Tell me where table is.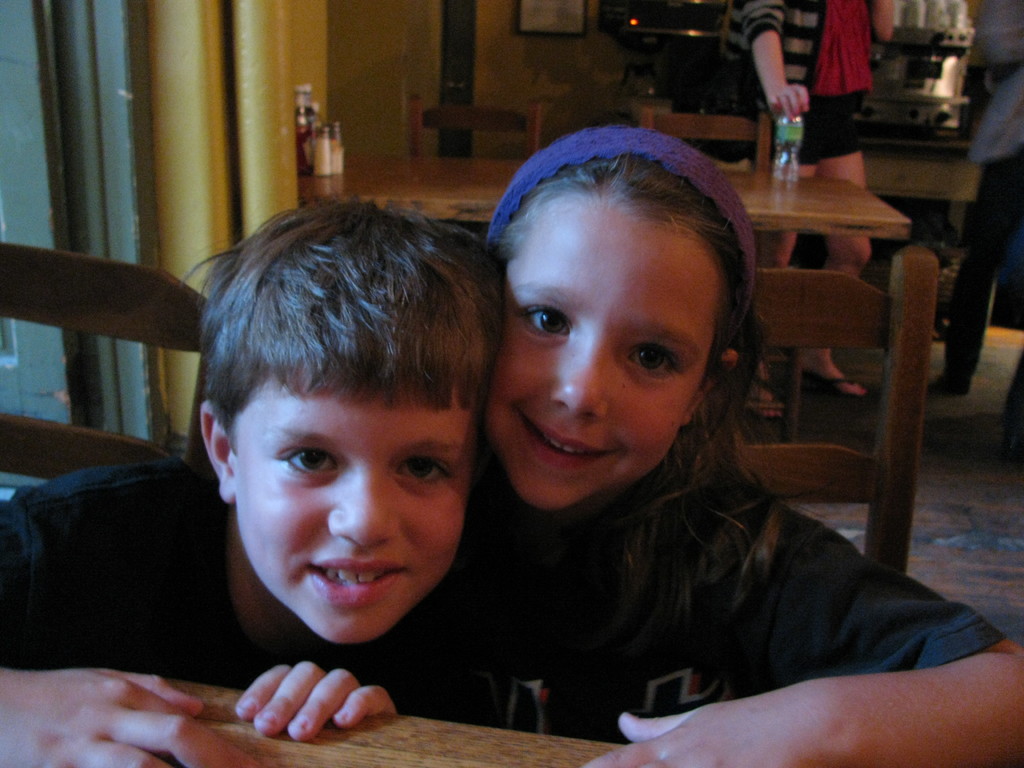
table is at locate(0, 673, 621, 767).
